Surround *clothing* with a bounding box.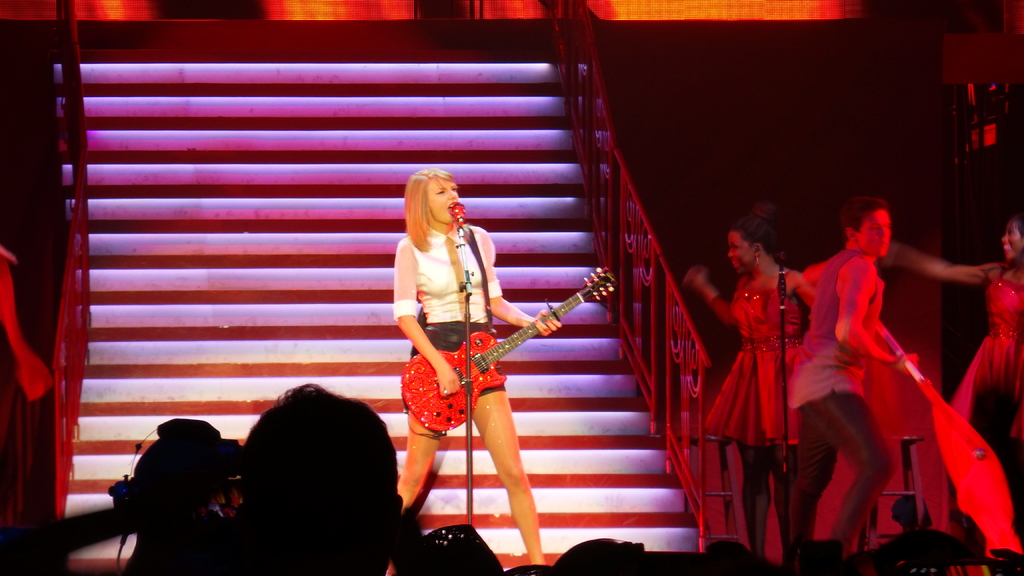
697,289,808,446.
